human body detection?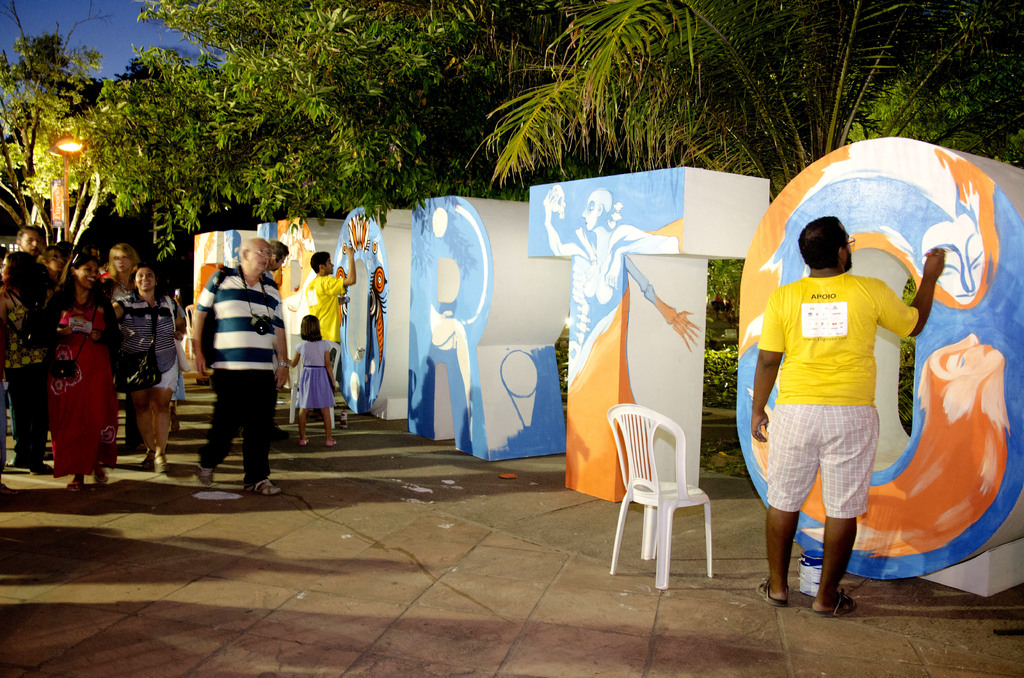
{"x1": 286, "y1": 337, "x2": 346, "y2": 444}
